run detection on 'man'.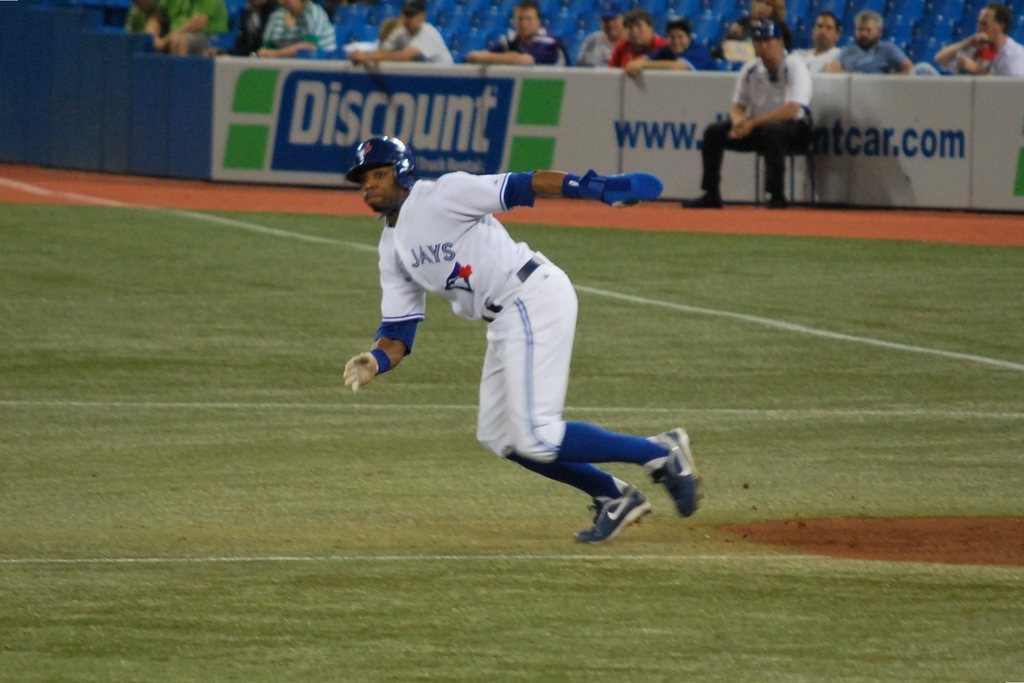
Result: <bbox>330, 126, 701, 552</bbox>.
